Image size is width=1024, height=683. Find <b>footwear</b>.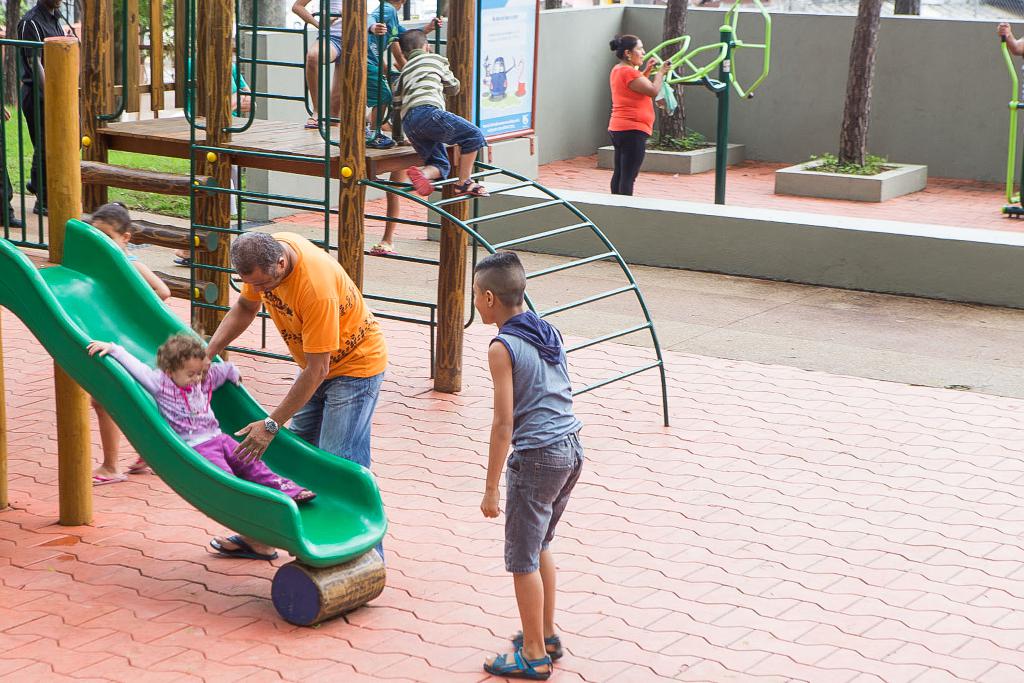
select_region(303, 114, 328, 131).
